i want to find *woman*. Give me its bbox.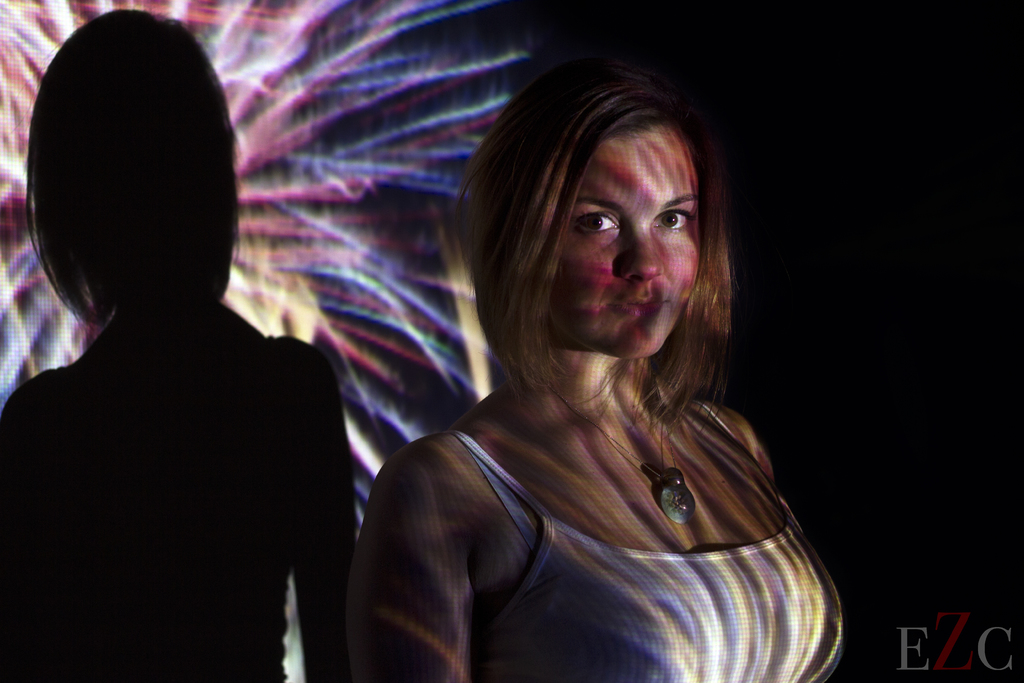
detection(335, 51, 833, 668).
